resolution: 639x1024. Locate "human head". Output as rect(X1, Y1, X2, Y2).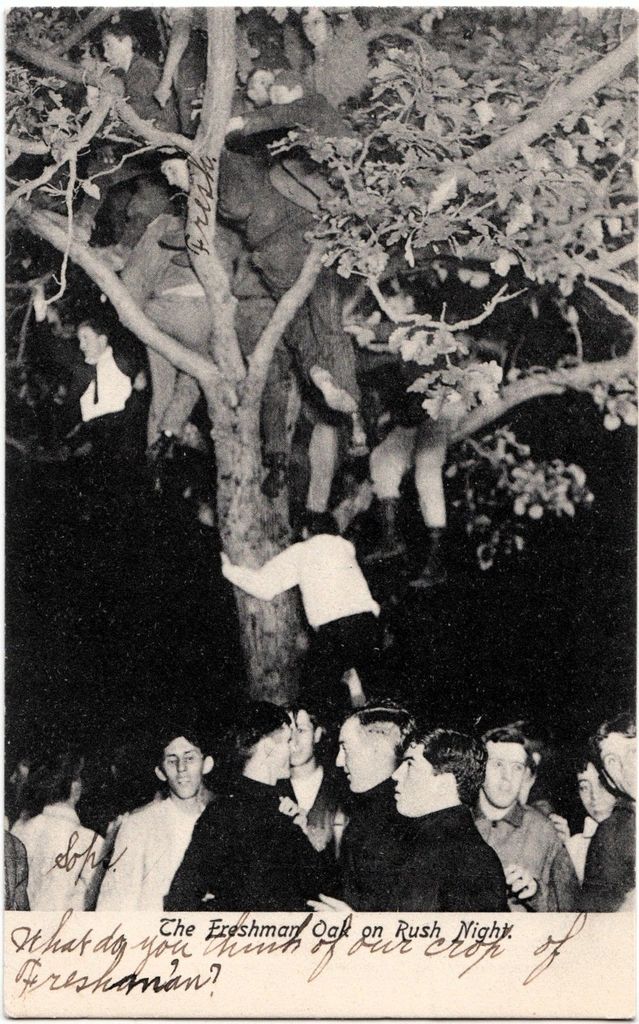
rect(96, 22, 141, 68).
